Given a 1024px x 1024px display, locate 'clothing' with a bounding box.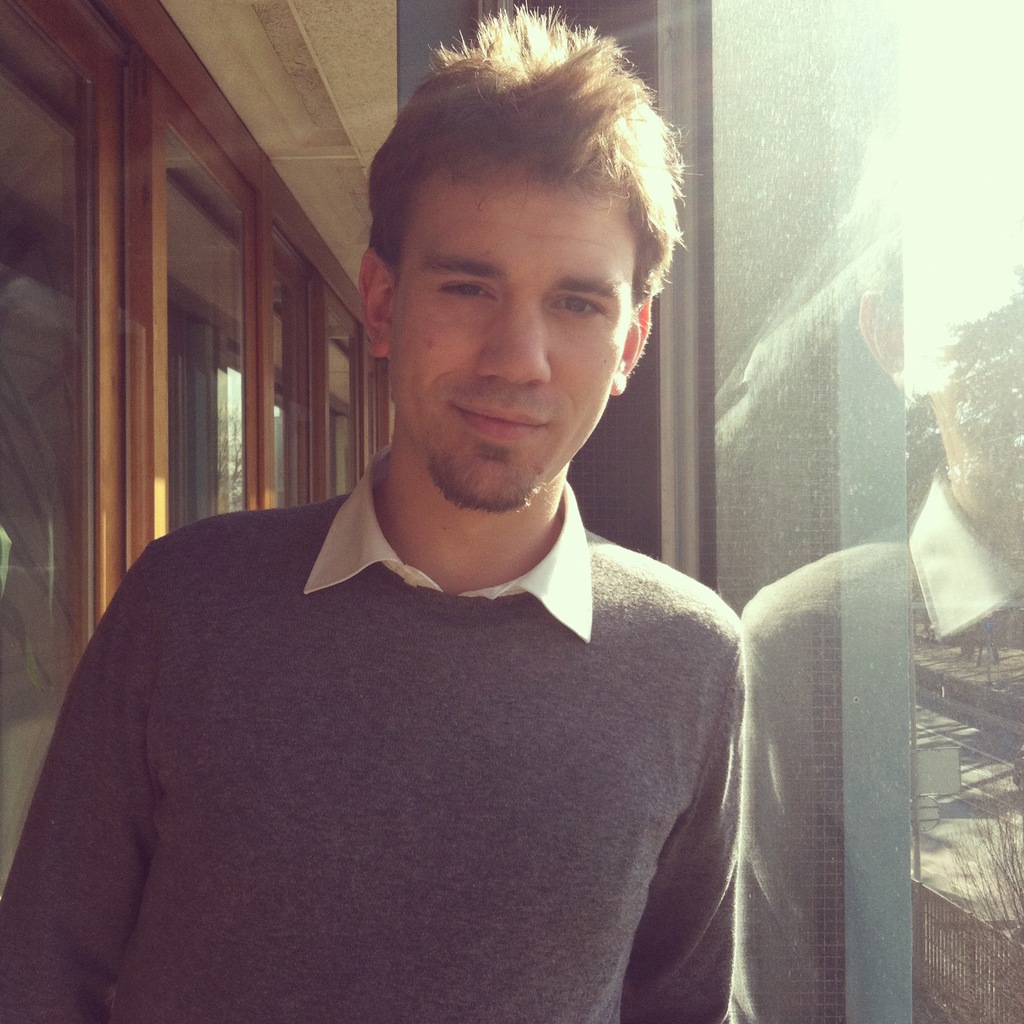
Located: crop(0, 442, 752, 1023).
